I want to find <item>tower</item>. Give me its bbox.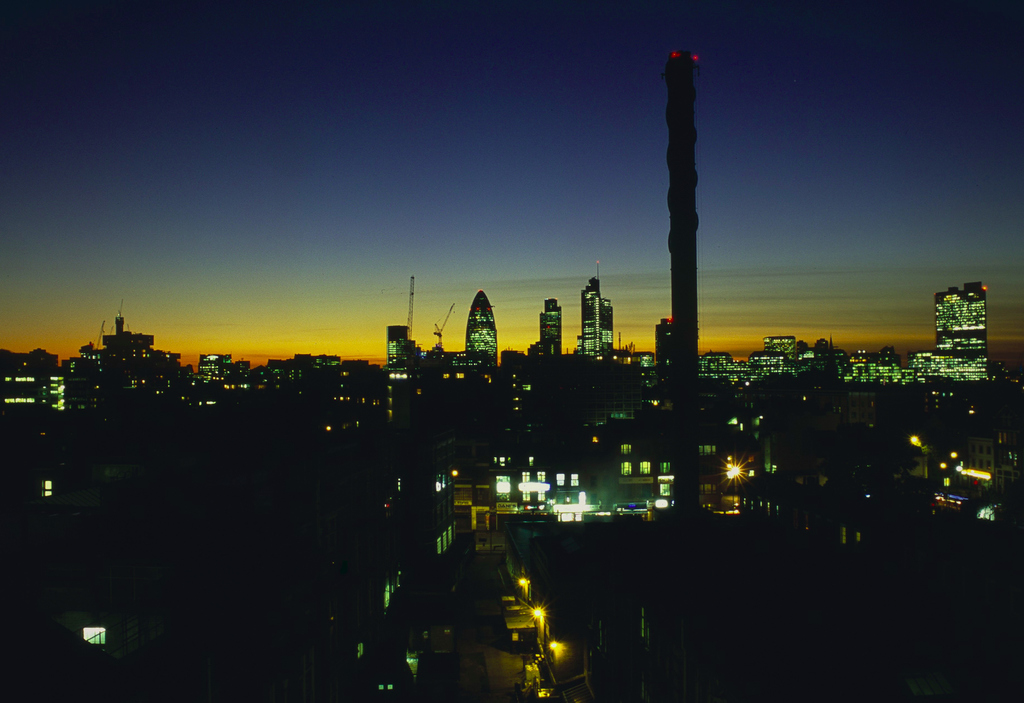
(x1=933, y1=276, x2=991, y2=384).
